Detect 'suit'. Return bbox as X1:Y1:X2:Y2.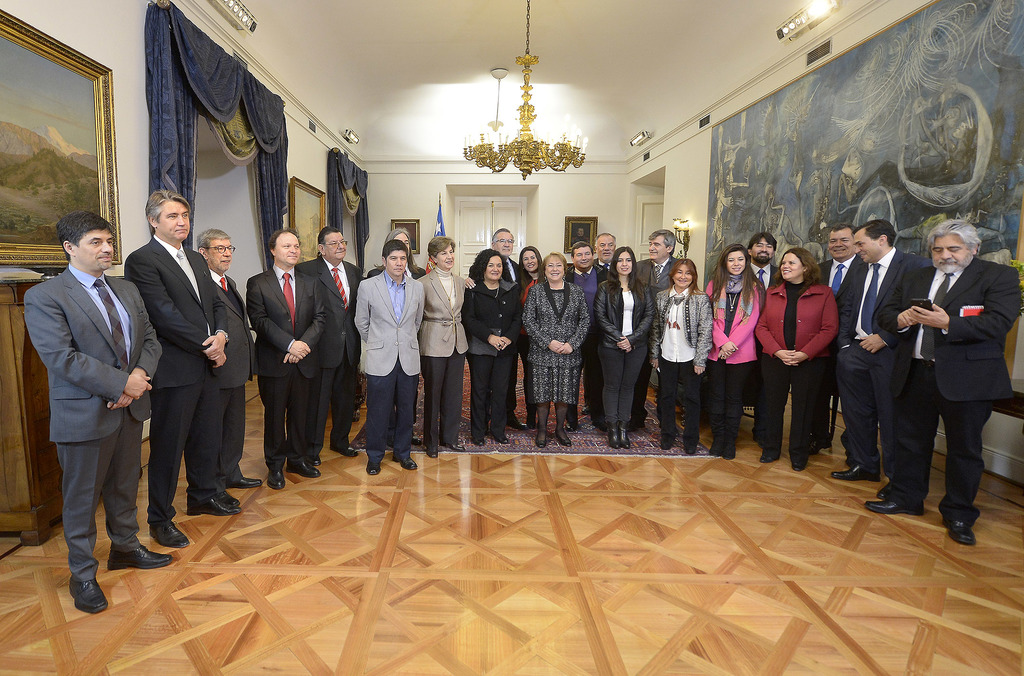
735:265:781:440.
